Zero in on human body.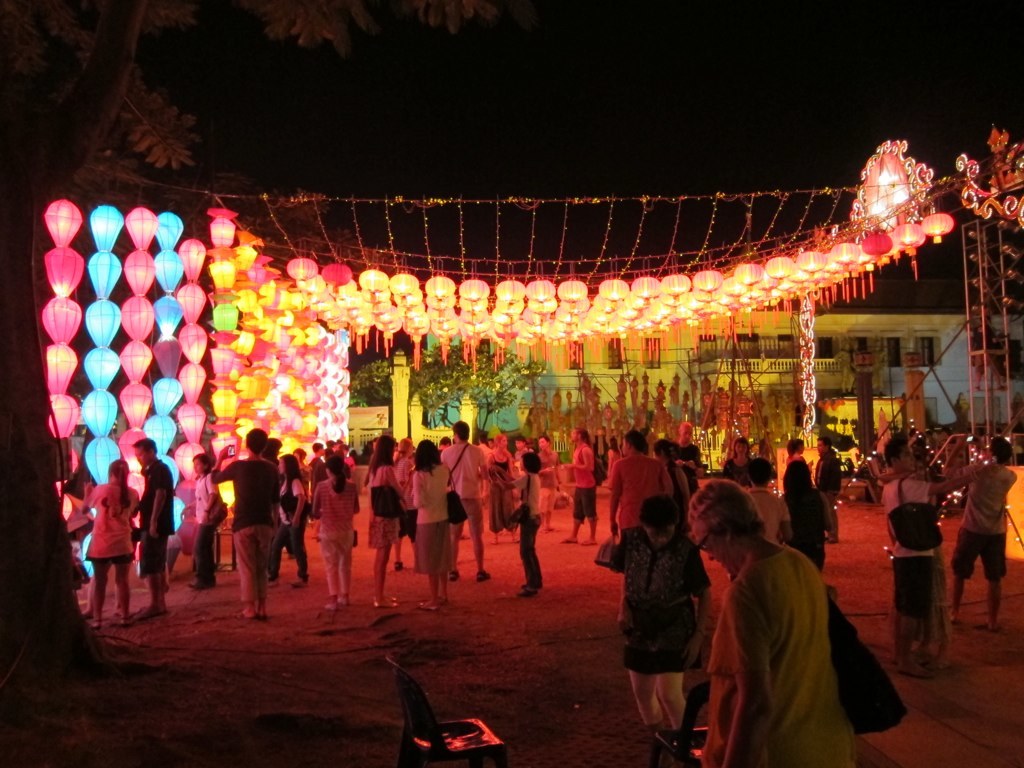
Zeroed in: <box>956,439,1018,624</box>.
